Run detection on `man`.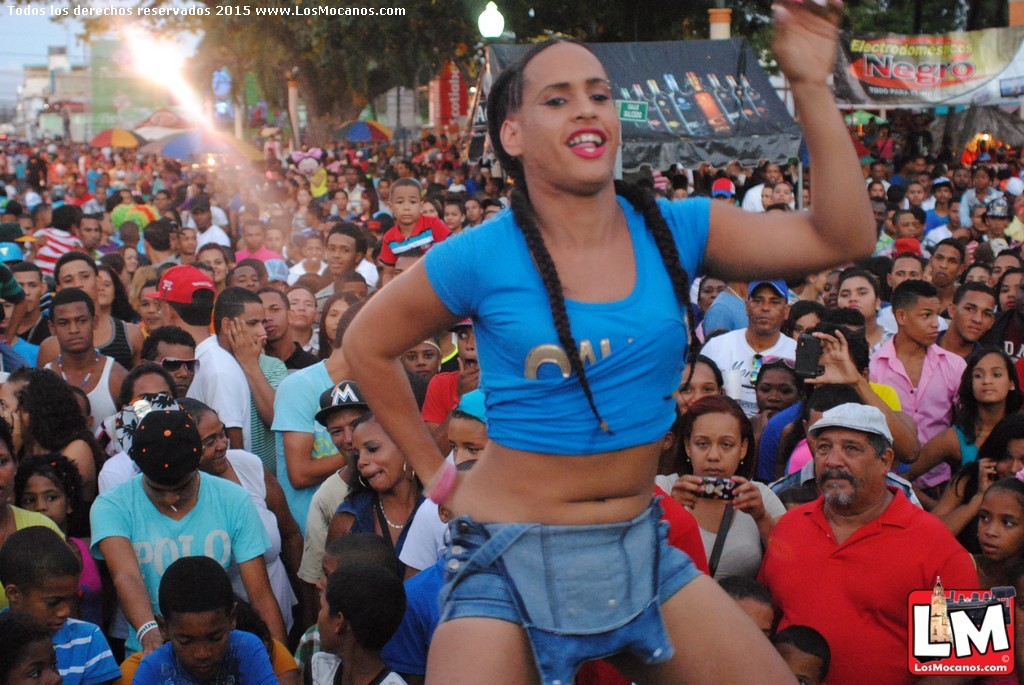
Result: locate(307, 222, 377, 311).
